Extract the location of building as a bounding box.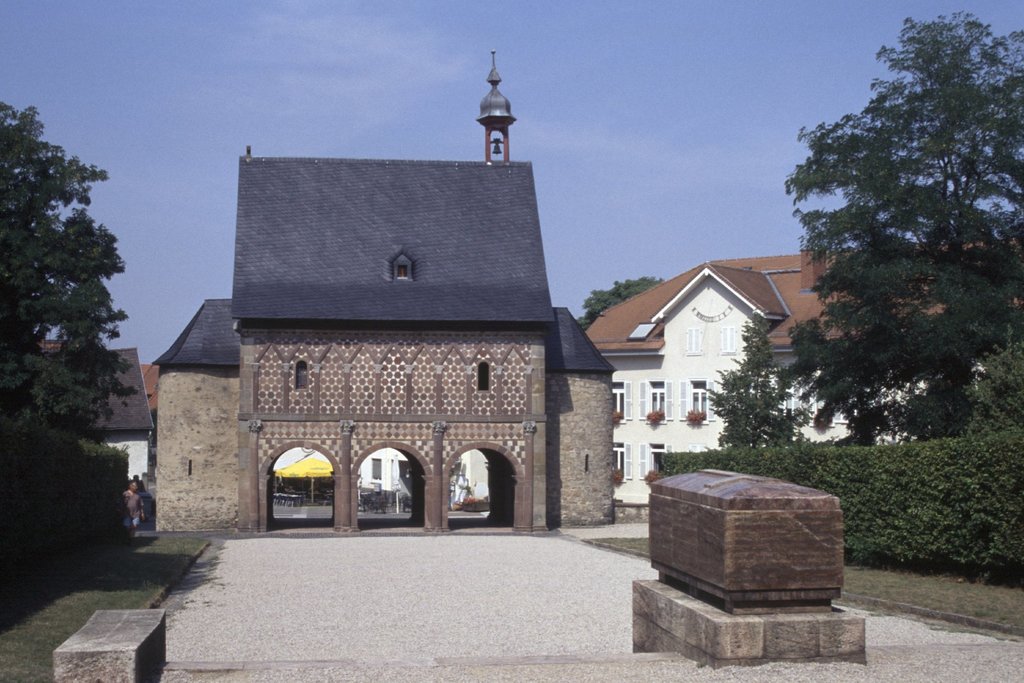
select_region(582, 248, 1023, 507).
